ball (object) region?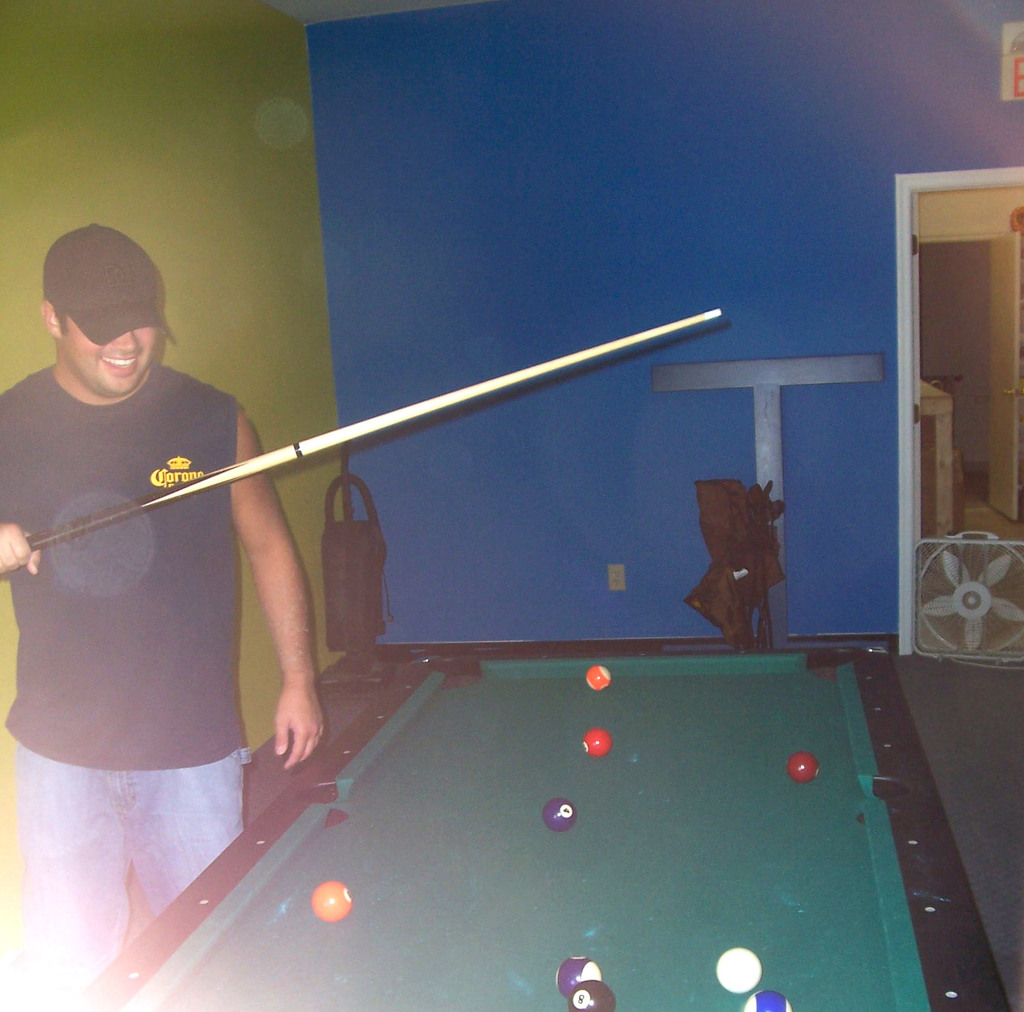
box=[586, 668, 609, 691]
